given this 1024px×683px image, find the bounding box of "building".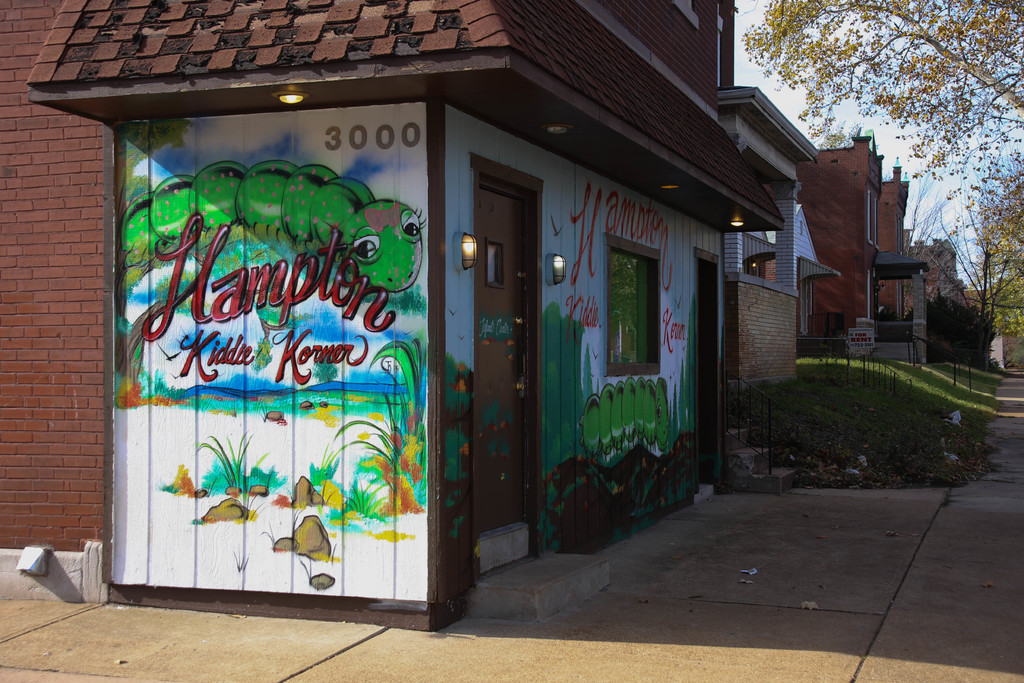
(784,130,973,348).
